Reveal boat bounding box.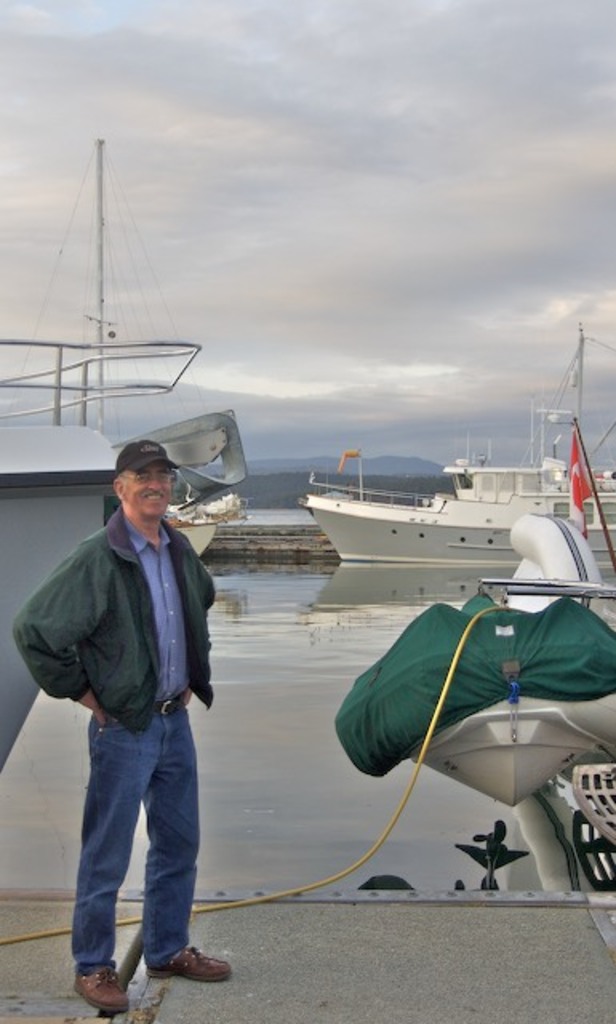
Revealed: 0,136,248,568.
